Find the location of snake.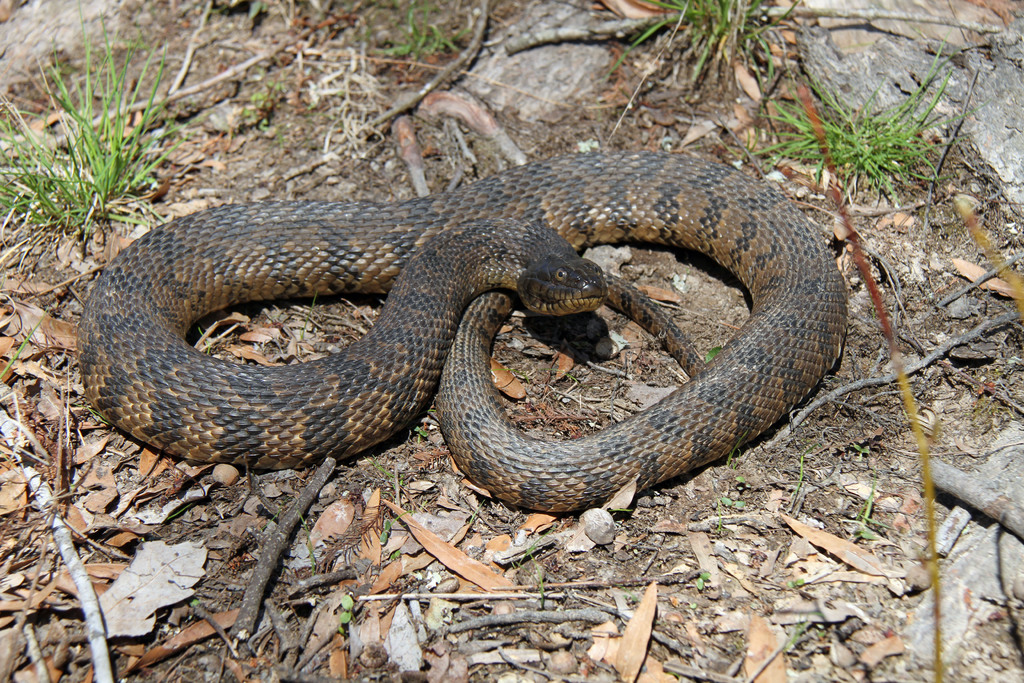
Location: rect(75, 148, 847, 509).
